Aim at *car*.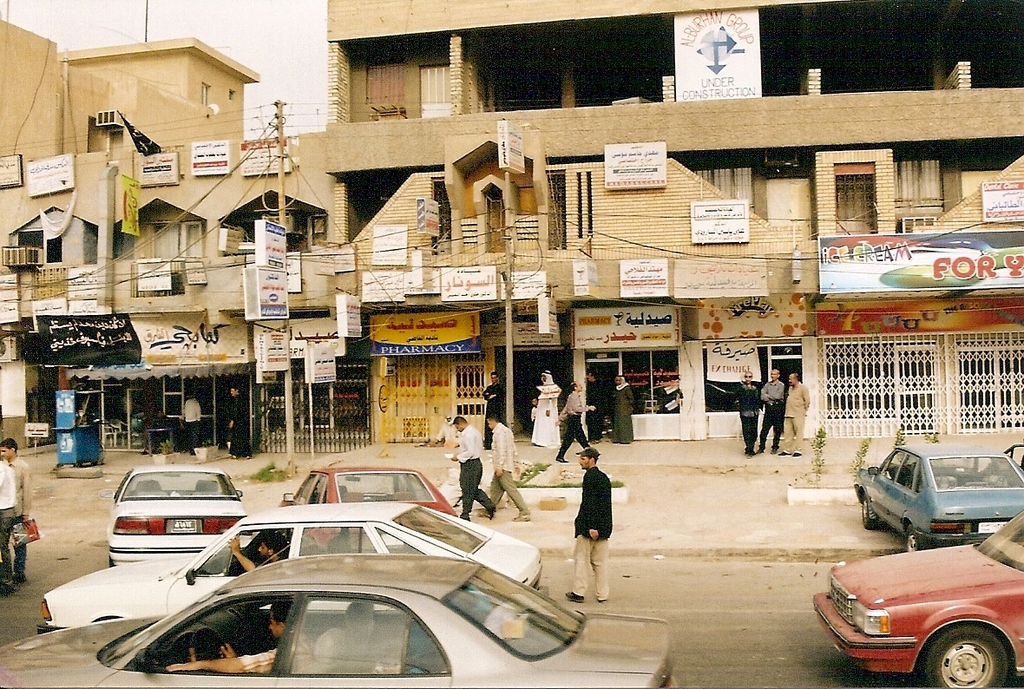
Aimed at 105:461:244:570.
